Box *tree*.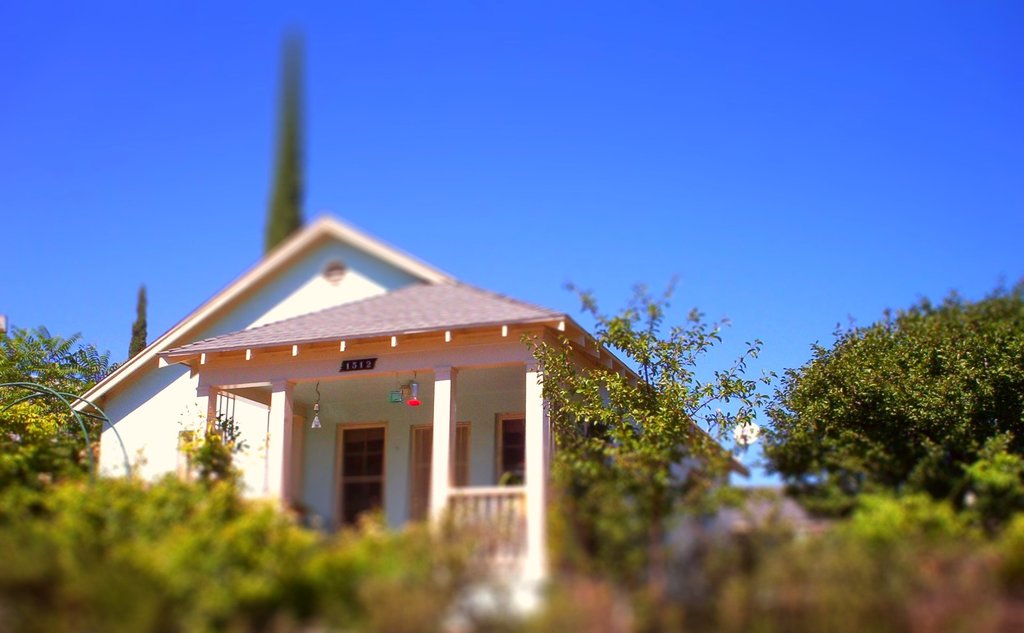
(522, 268, 764, 557).
